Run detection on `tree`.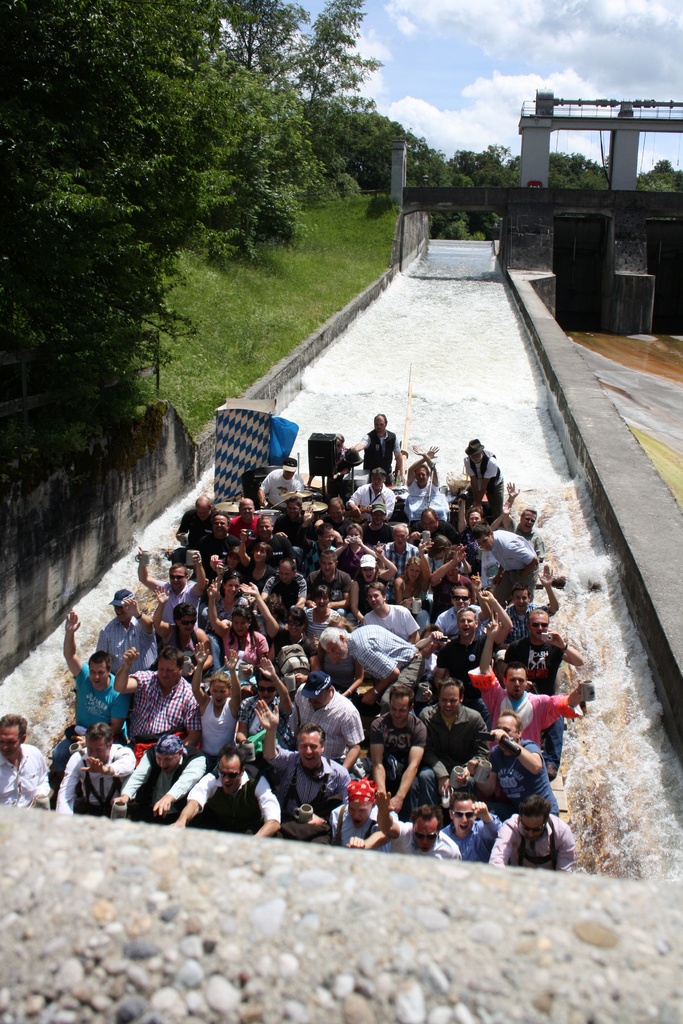
Result: 489 141 512 170.
